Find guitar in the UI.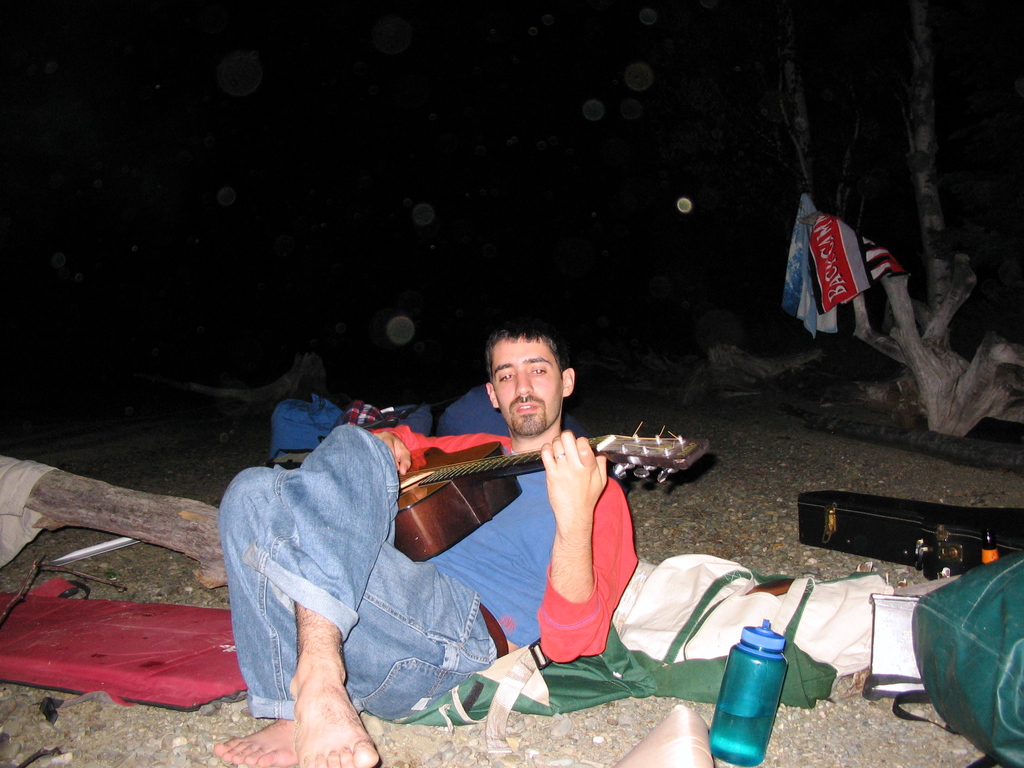
UI element at <box>347,413,687,569</box>.
